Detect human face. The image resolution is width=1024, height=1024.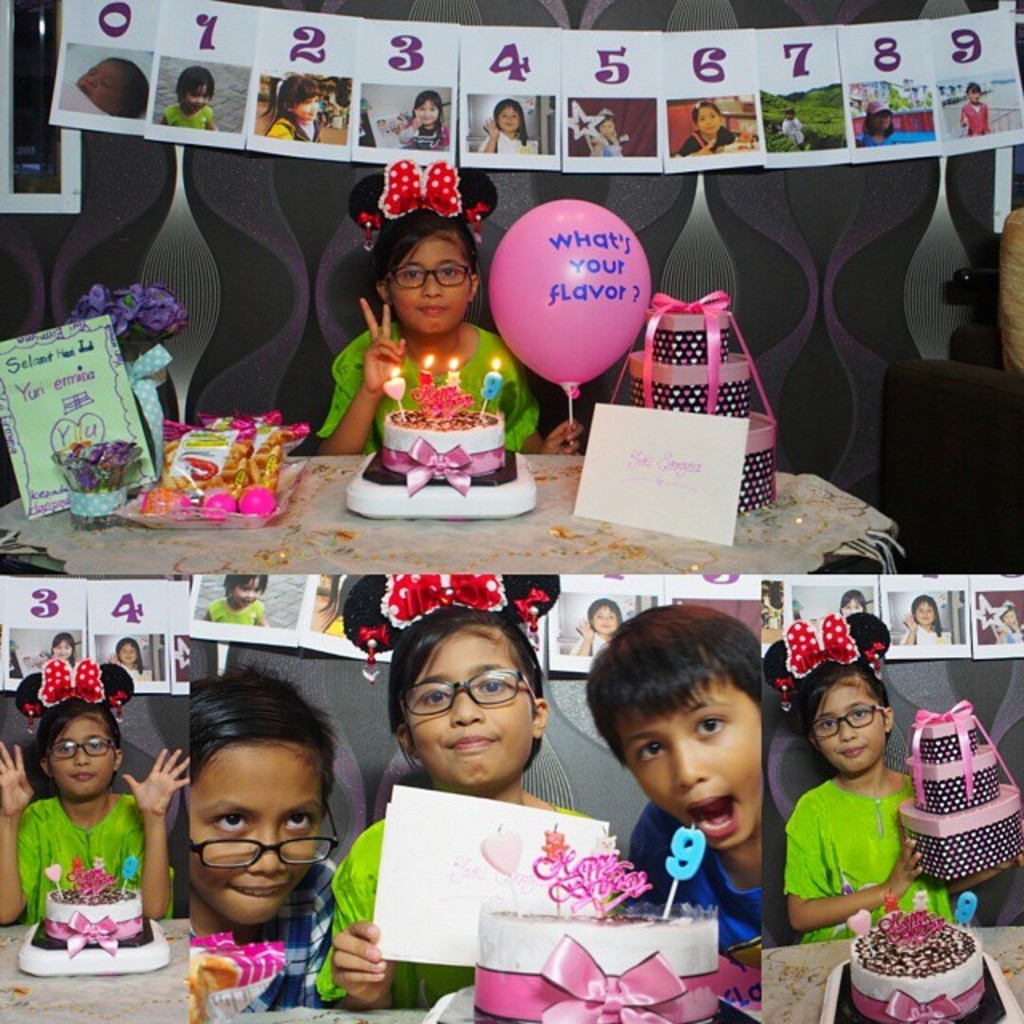
rect(963, 88, 978, 106).
